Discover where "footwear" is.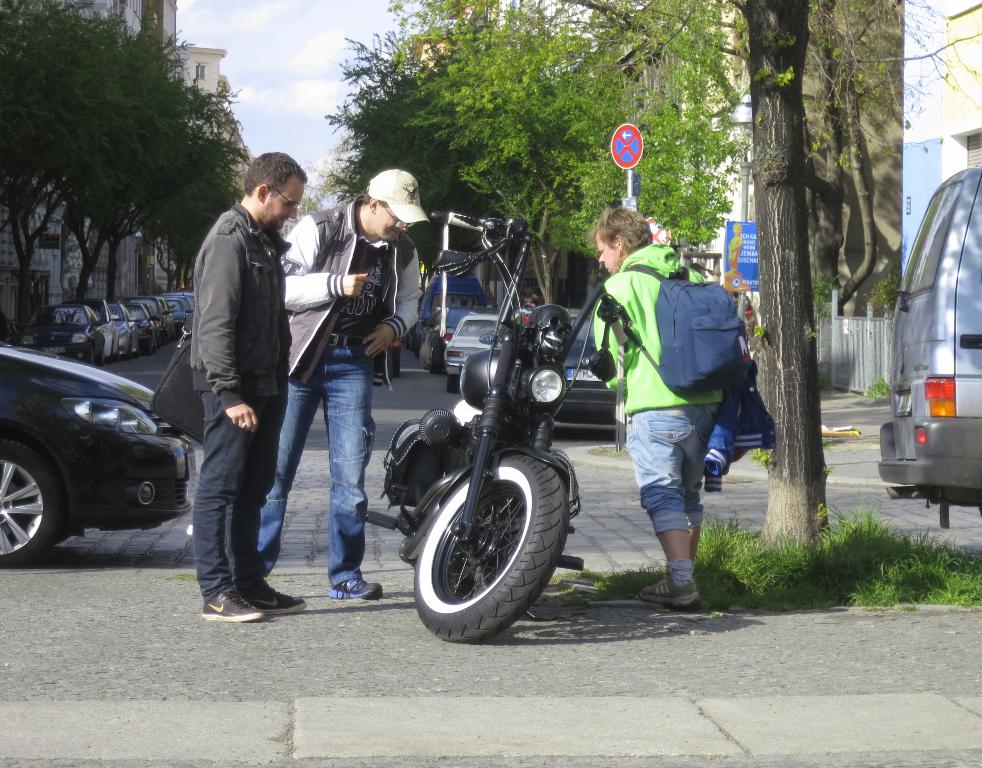
Discovered at (328, 581, 383, 602).
